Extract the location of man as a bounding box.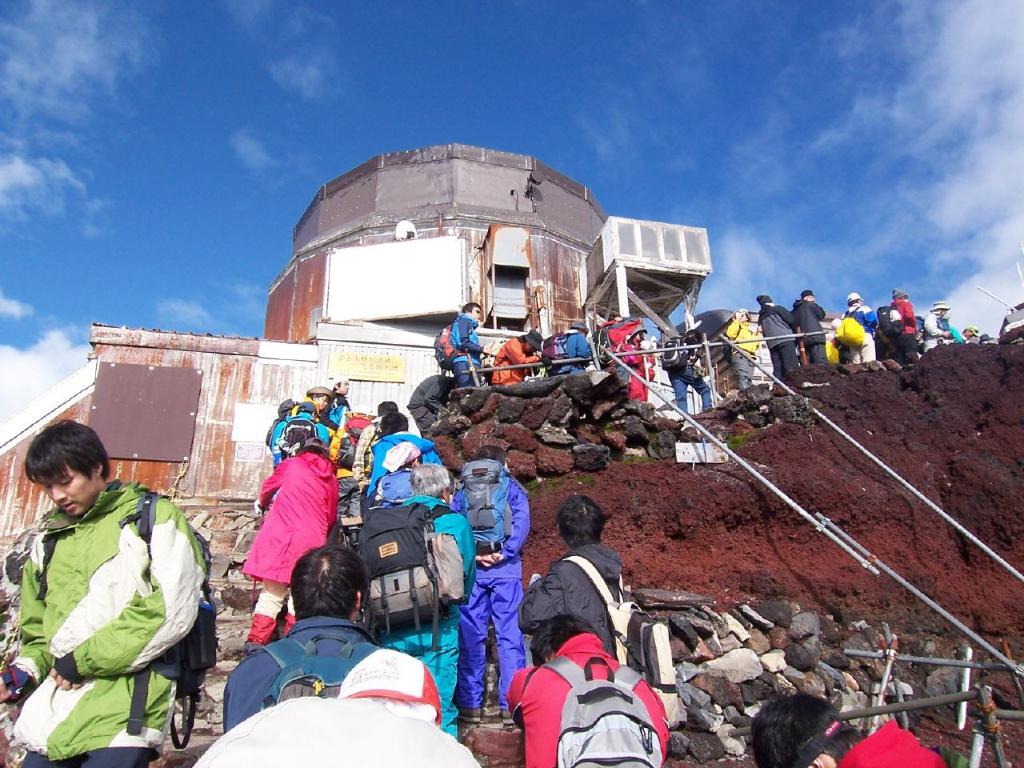
detection(664, 324, 724, 426).
